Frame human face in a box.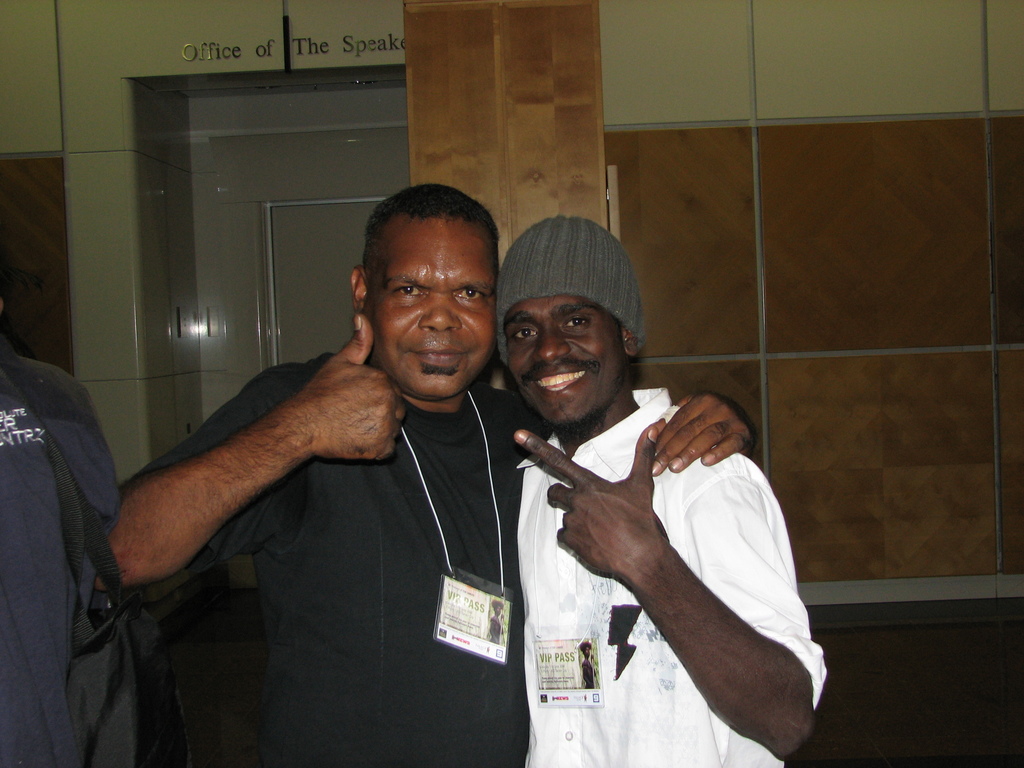
BBox(345, 186, 501, 408).
